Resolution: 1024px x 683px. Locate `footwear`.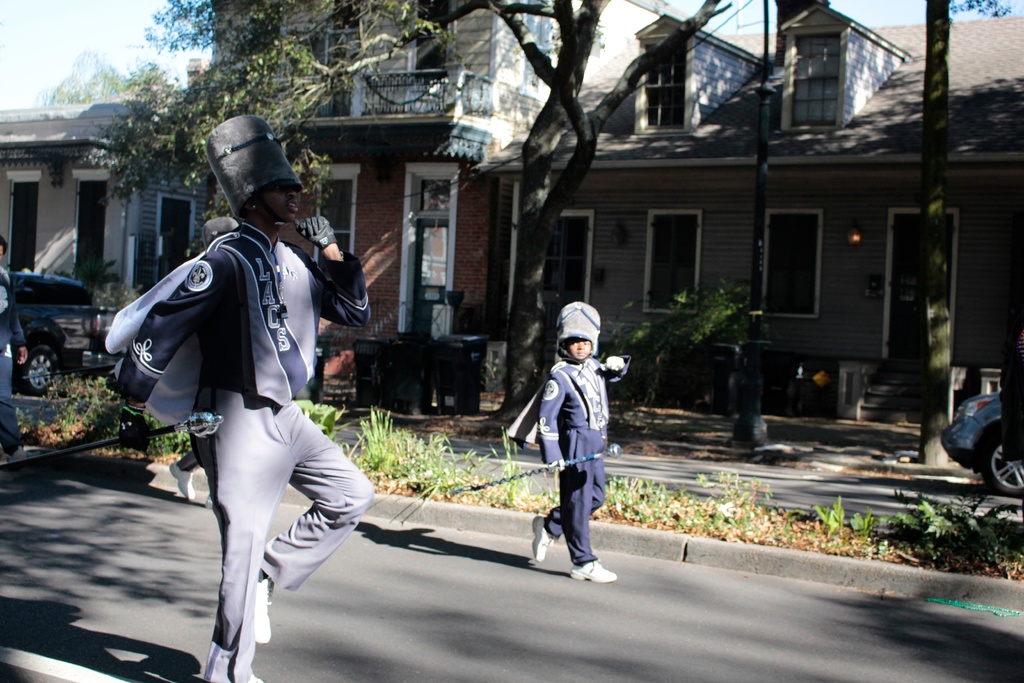
crop(168, 463, 195, 502).
